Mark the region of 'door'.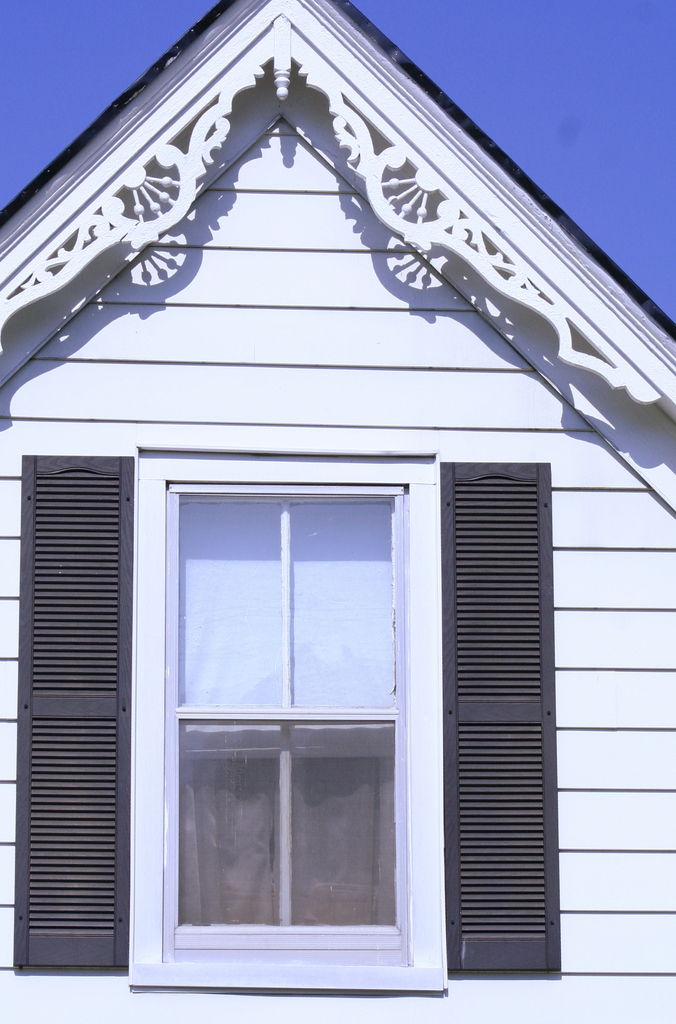
Region: [94,386,529,975].
